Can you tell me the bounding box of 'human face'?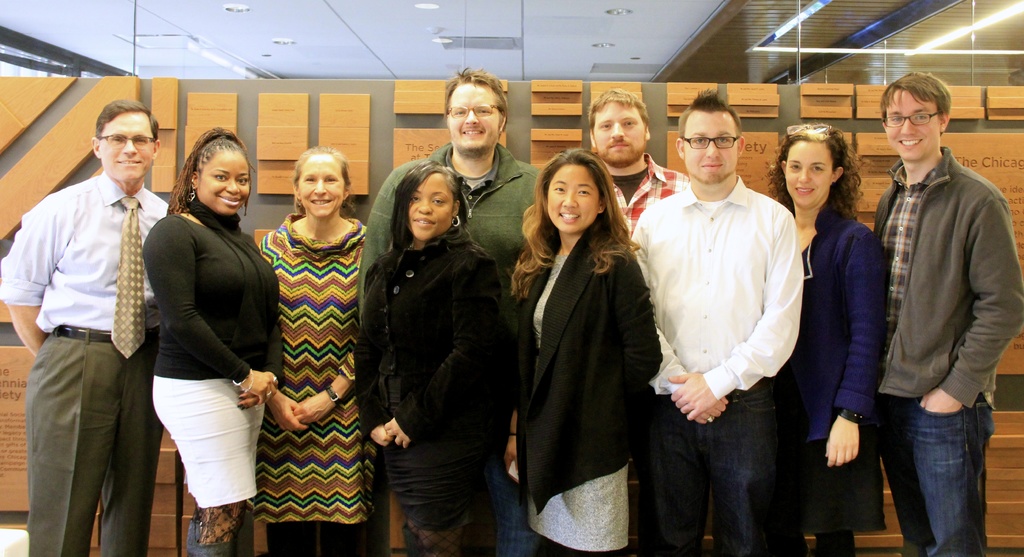
detection(101, 111, 155, 182).
